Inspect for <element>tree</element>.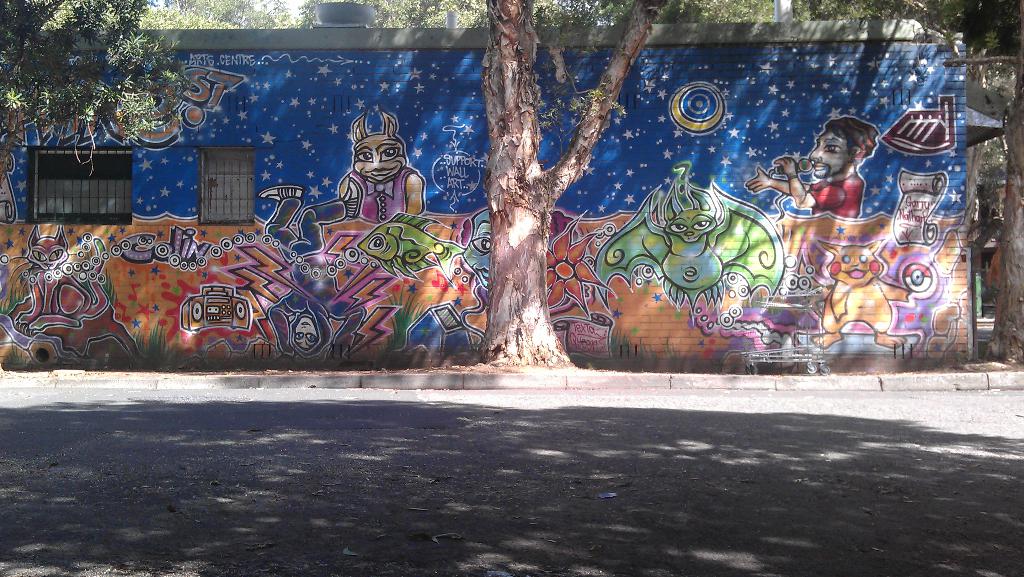
Inspection: x1=445 y1=0 x2=646 y2=363.
